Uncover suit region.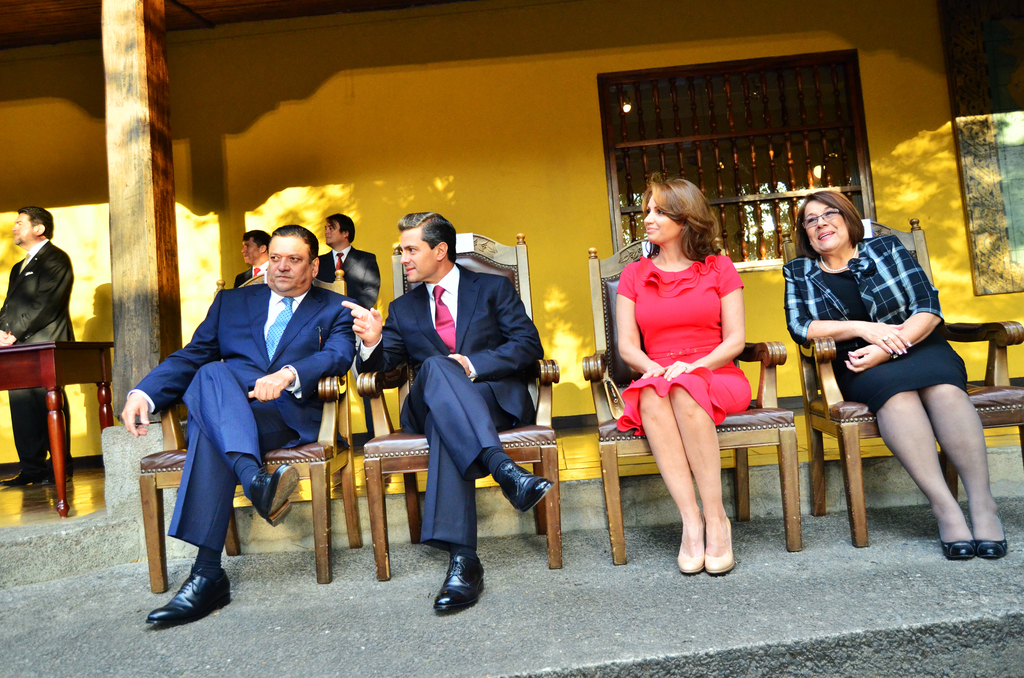
Uncovered: 0/235/73/466.
